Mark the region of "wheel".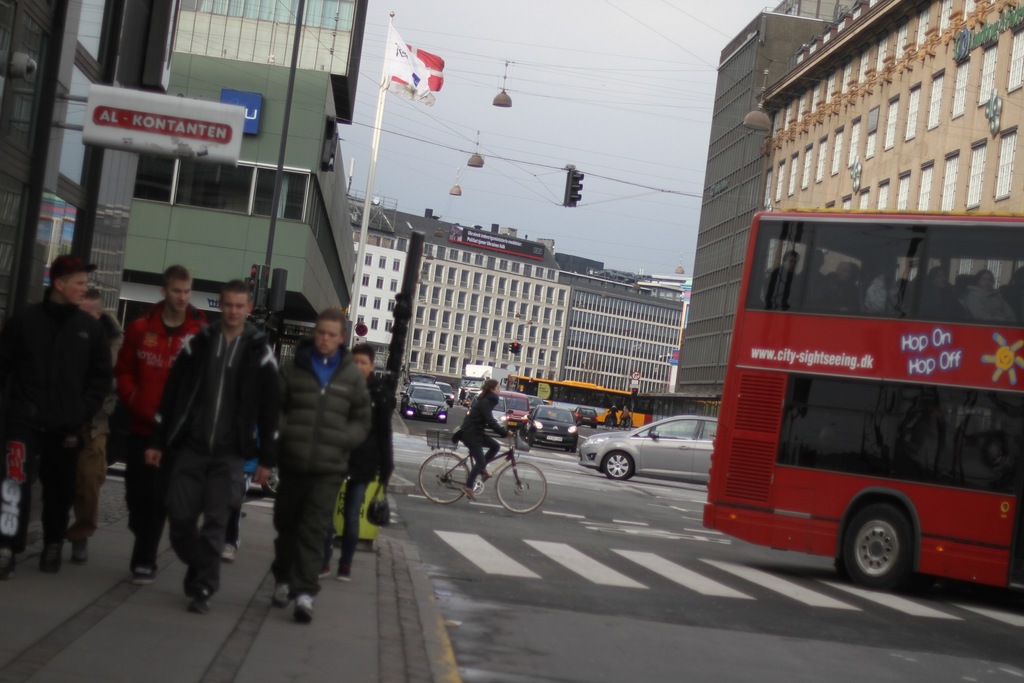
Region: select_region(591, 423, 598, 431).
